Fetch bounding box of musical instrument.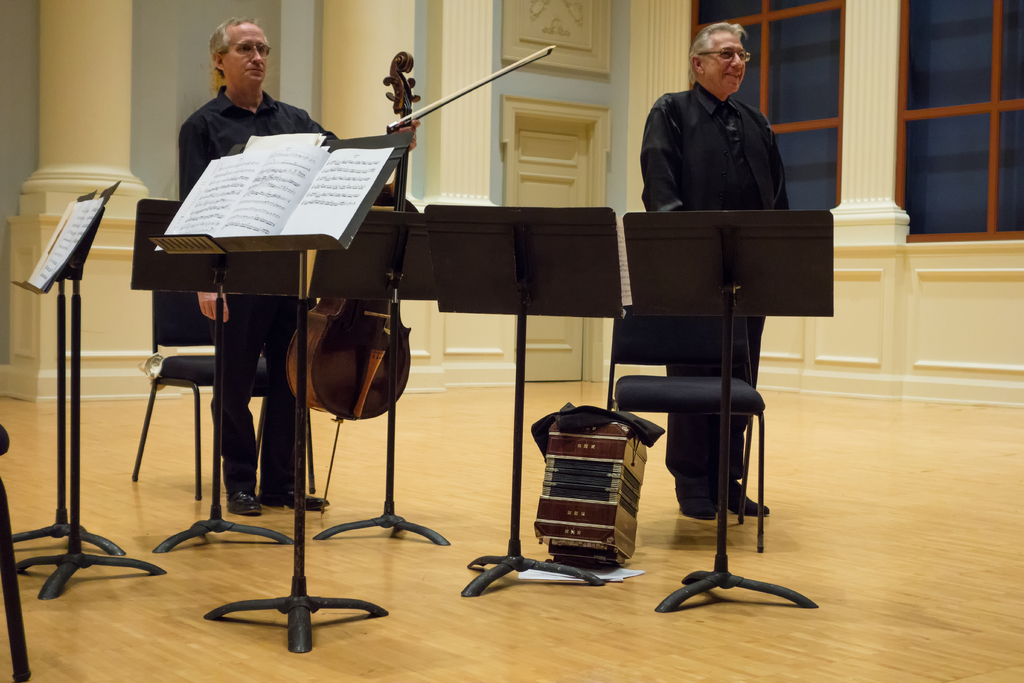
Bbox: x1=284, y1=44, x2=556, y2=422.
